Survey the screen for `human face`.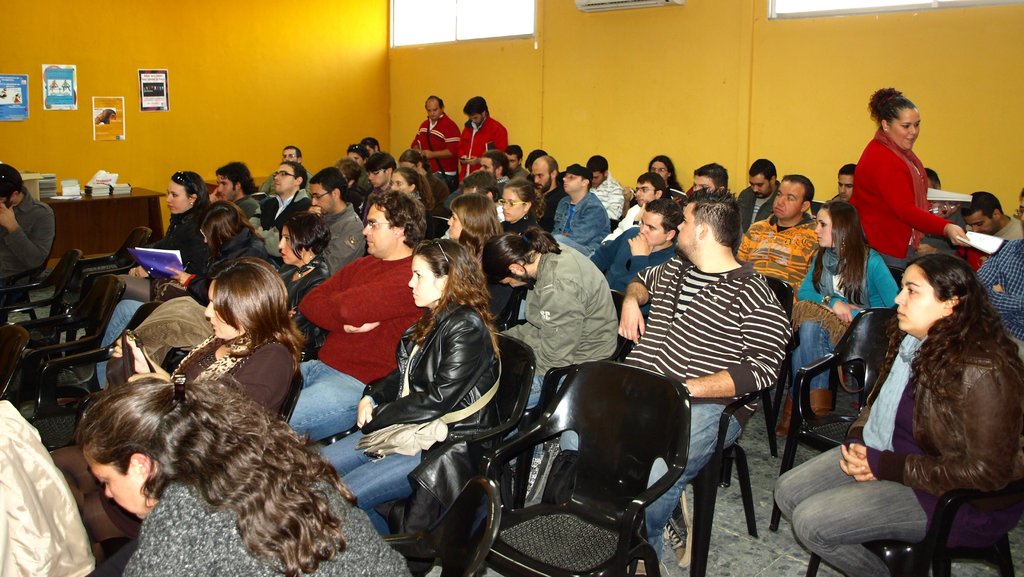
Survey found: box=[164, 178, 189, 213].
